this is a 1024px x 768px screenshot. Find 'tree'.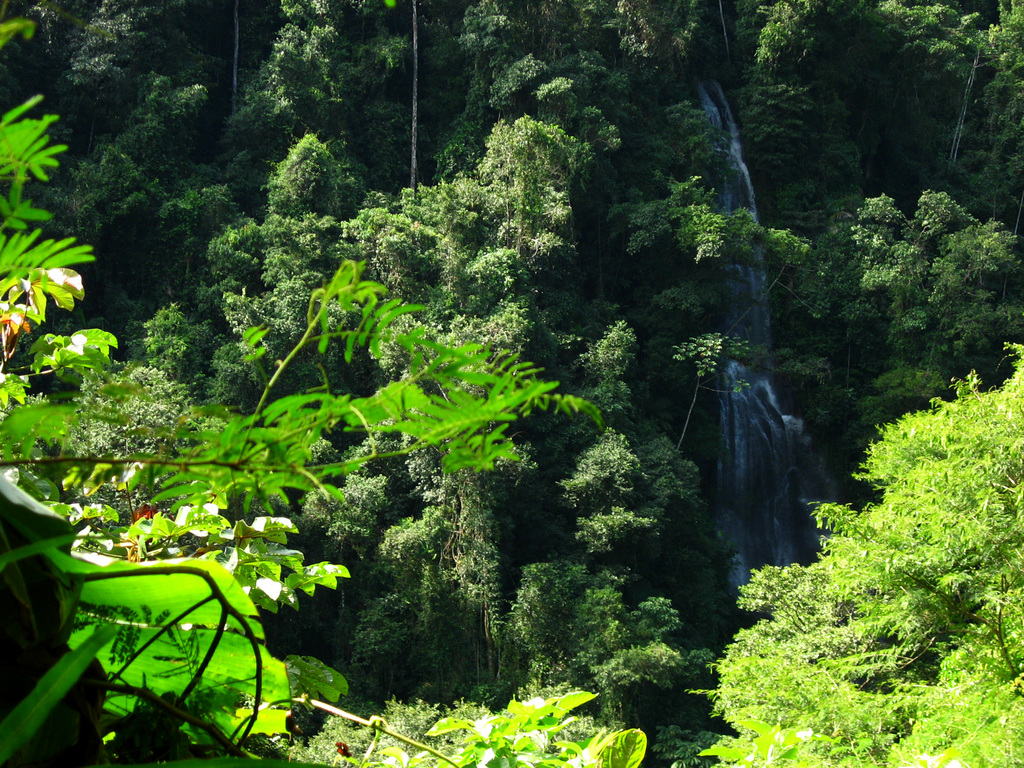
Bounding box: l=503, t=308, r=707, b=614.
